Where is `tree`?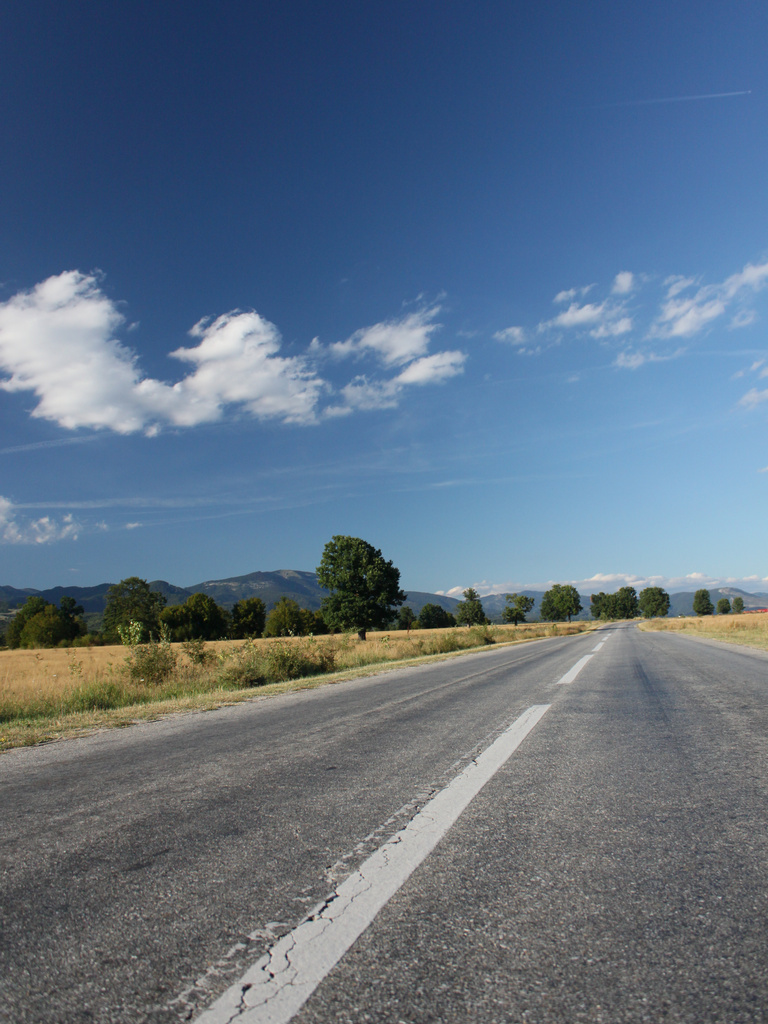
select_region(305, 611, 319, 637).
